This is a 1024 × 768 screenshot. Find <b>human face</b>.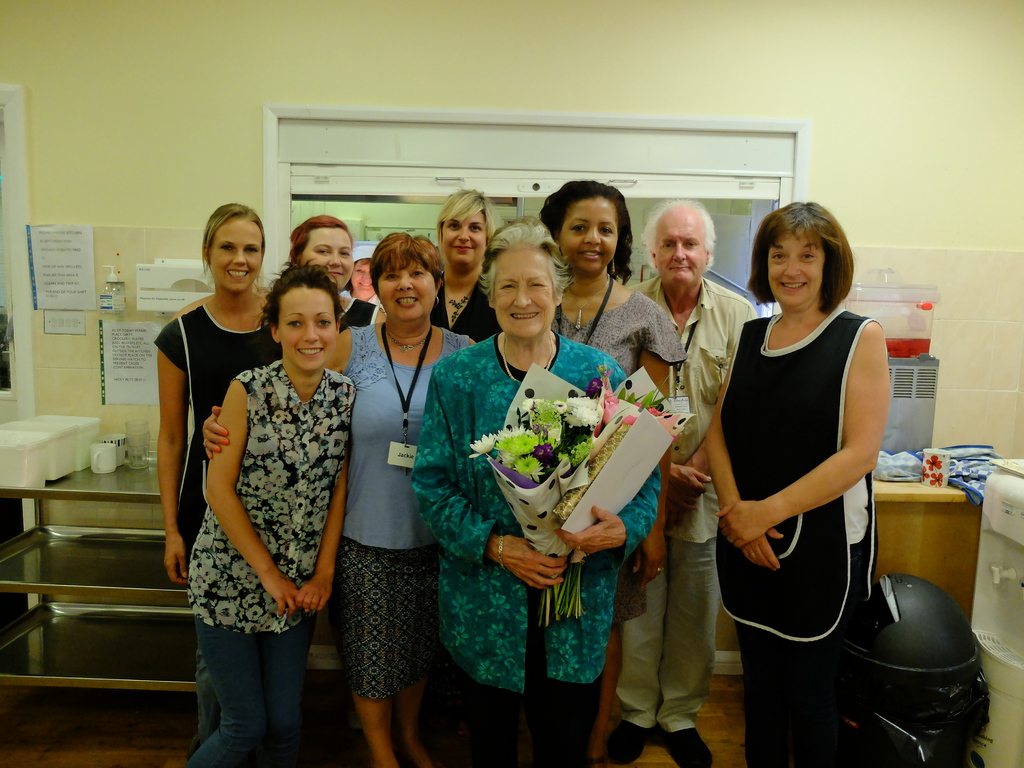
Bounding box: pyautogui.locateOnScreen(378, 259, 435, 319).
